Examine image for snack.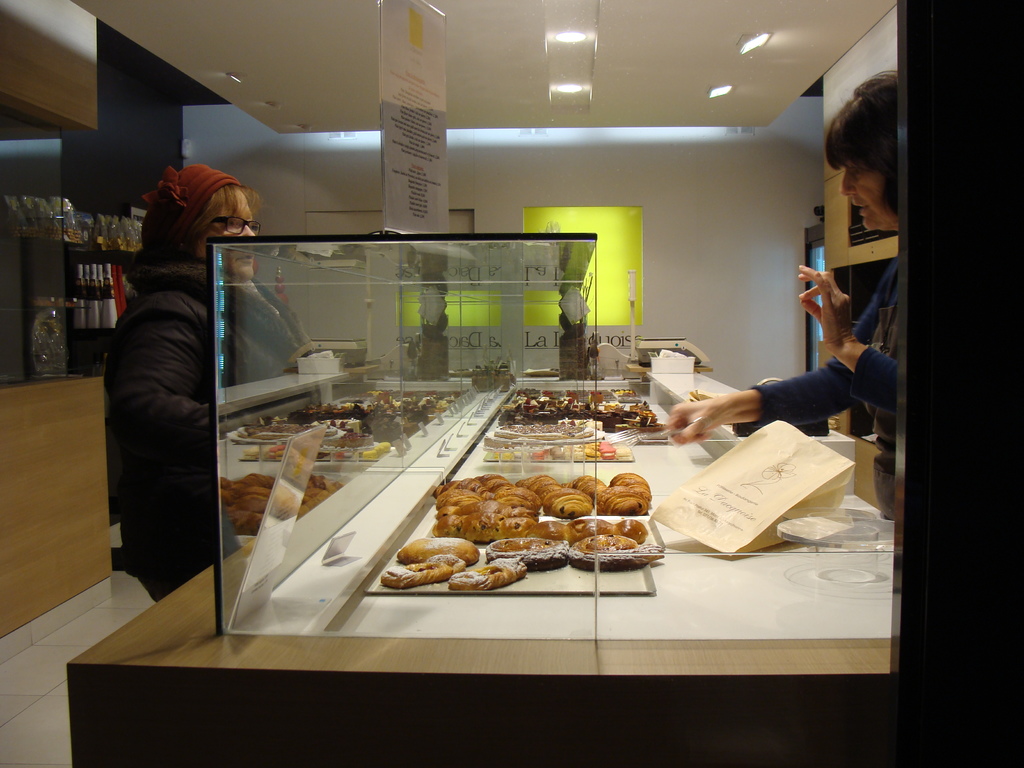
Examination result: detection(486, 423, 602, 447).
